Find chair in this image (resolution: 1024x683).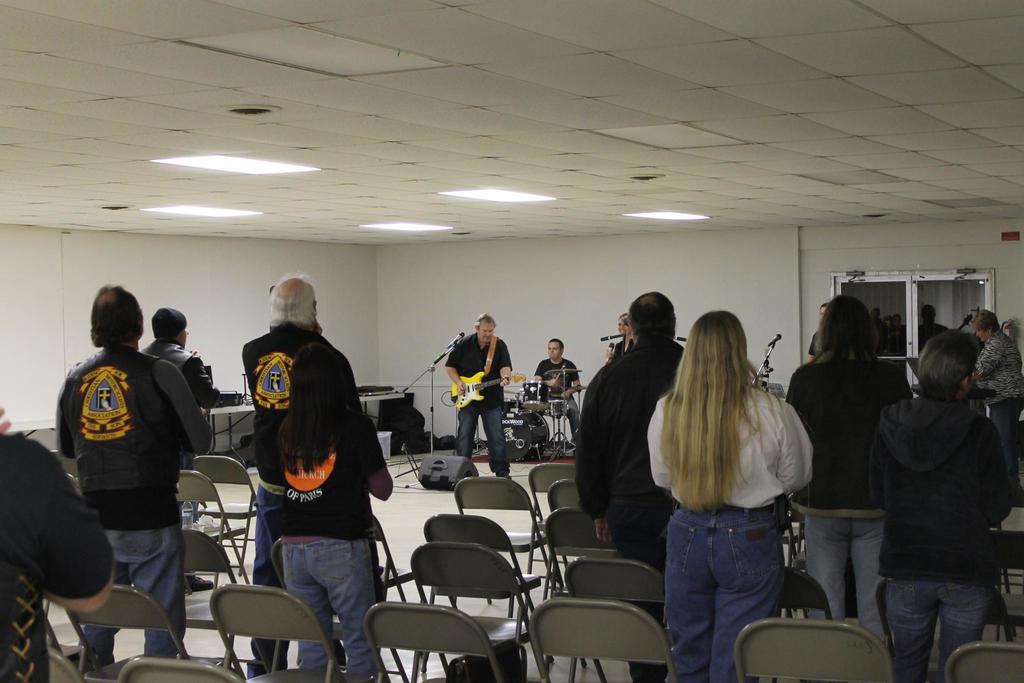
rect(177, 470, 253, 588).
